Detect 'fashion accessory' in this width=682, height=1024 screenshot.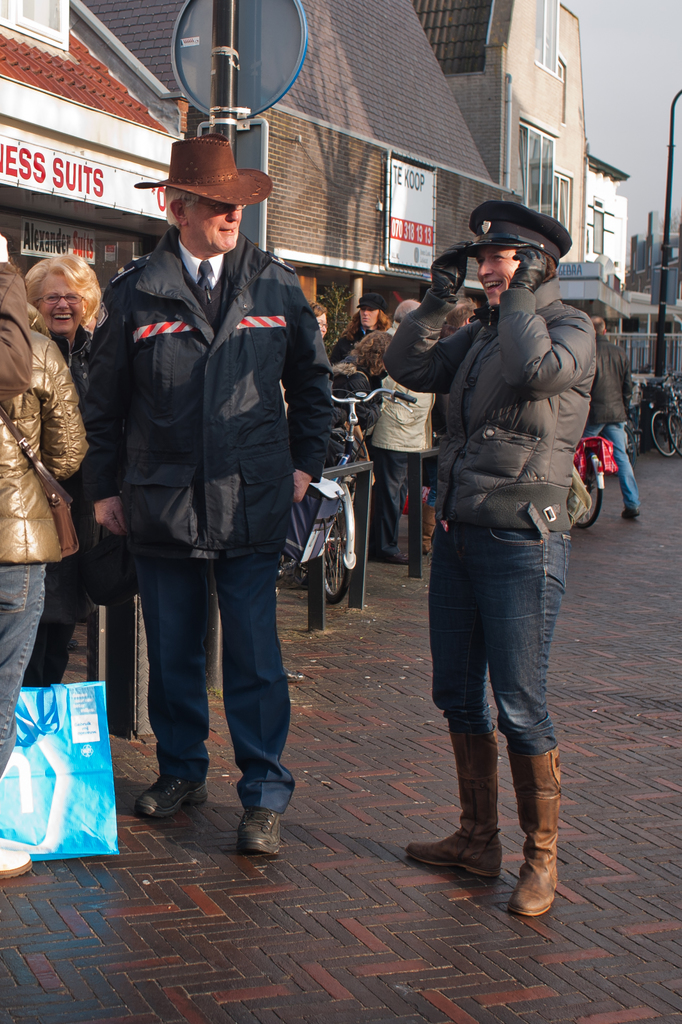
Detection: <bbox>0, 401, 82, 558</bbox>.
